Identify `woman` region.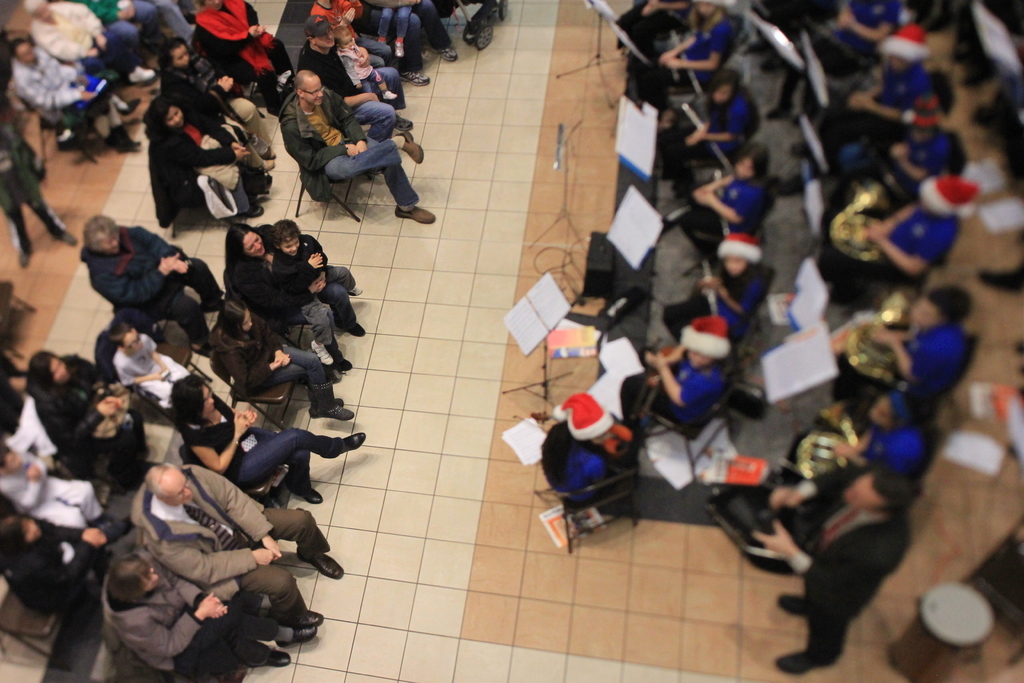
Region: l=210, t=299, r=353, b=420.
